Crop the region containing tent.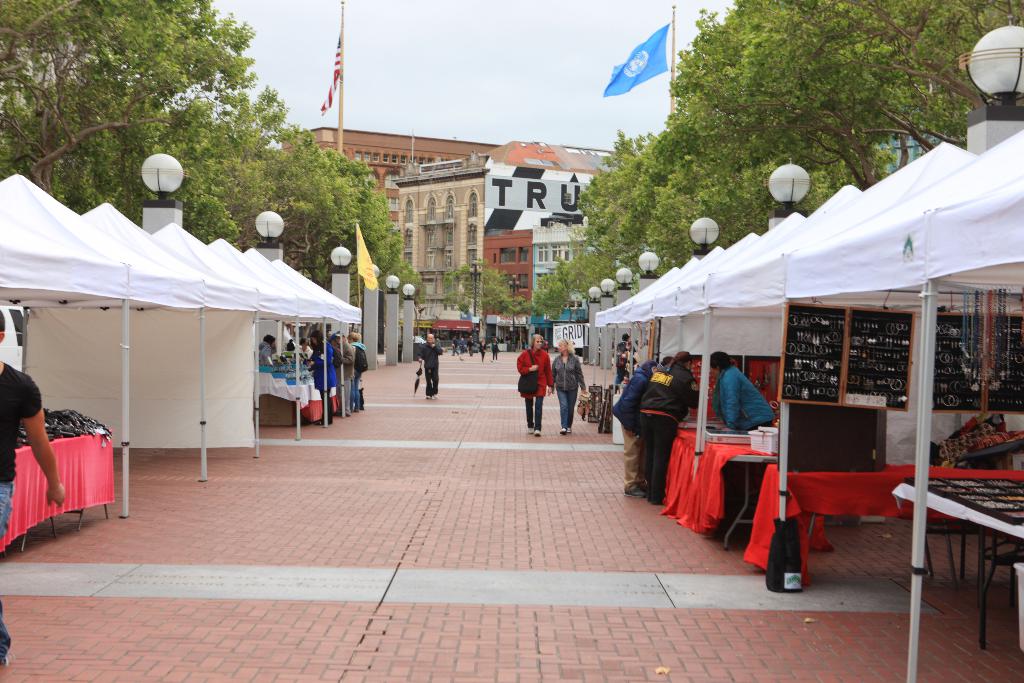
Crop region: bbox=[579, 270, 662, 399].
